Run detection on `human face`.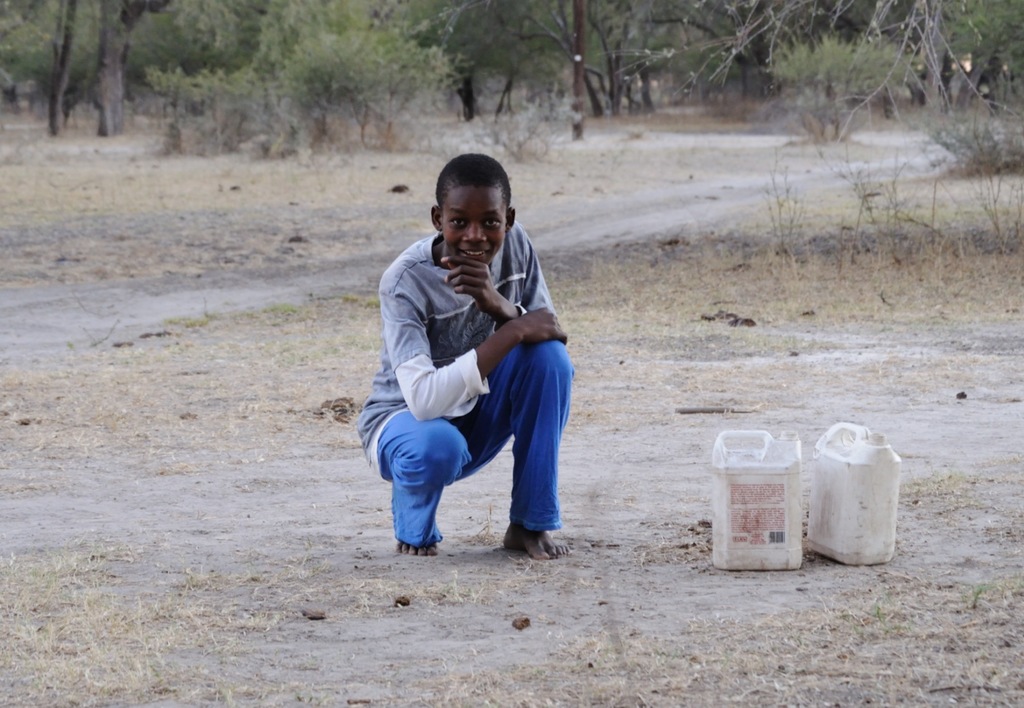
Result: <box>439,191,506,265</box>.
